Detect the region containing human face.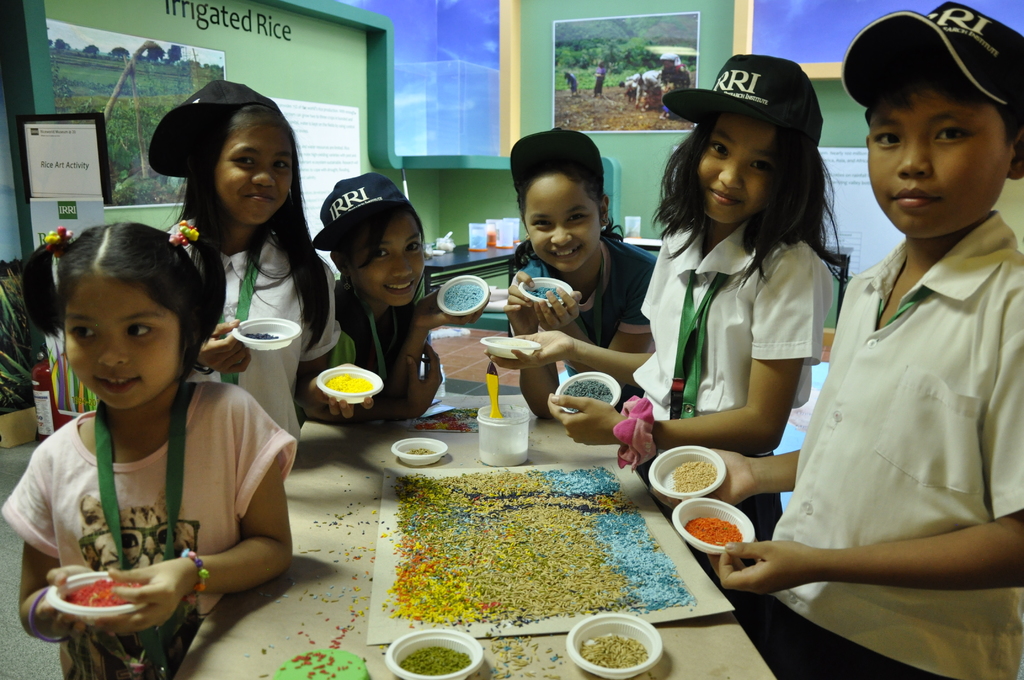
{"left": 528, "top": 175, "right": 600, "bottom": 277}.
